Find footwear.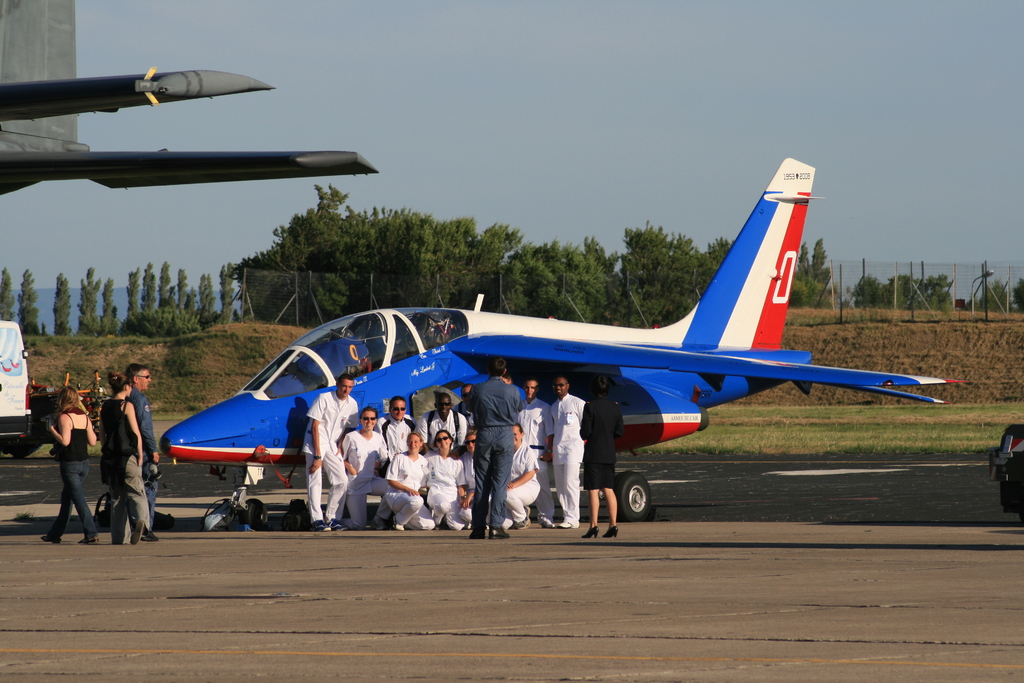
rect(137, 520, 142, 544).
